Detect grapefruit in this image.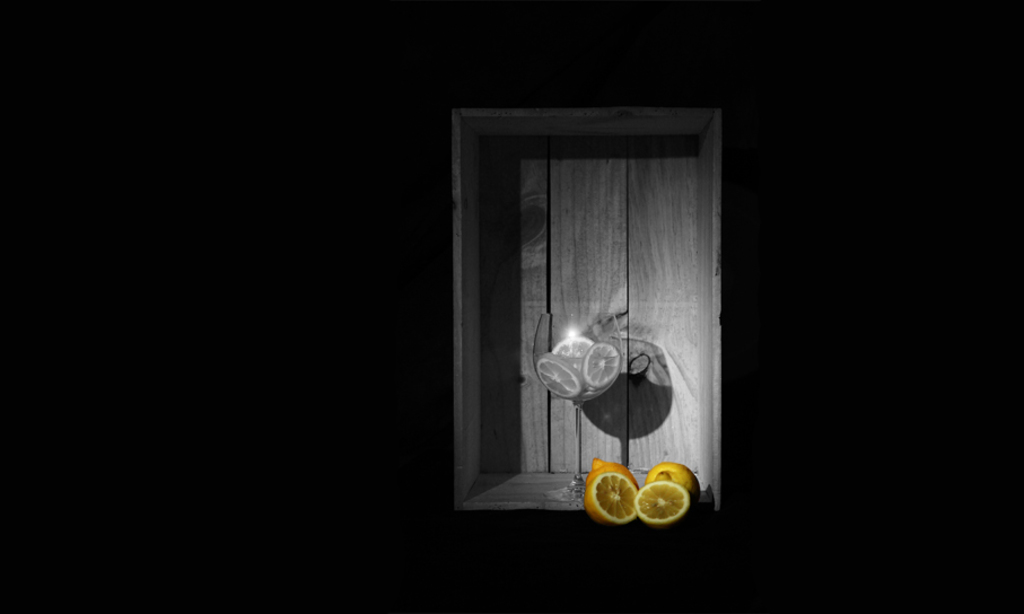
Detection: 584:470:634:525.
